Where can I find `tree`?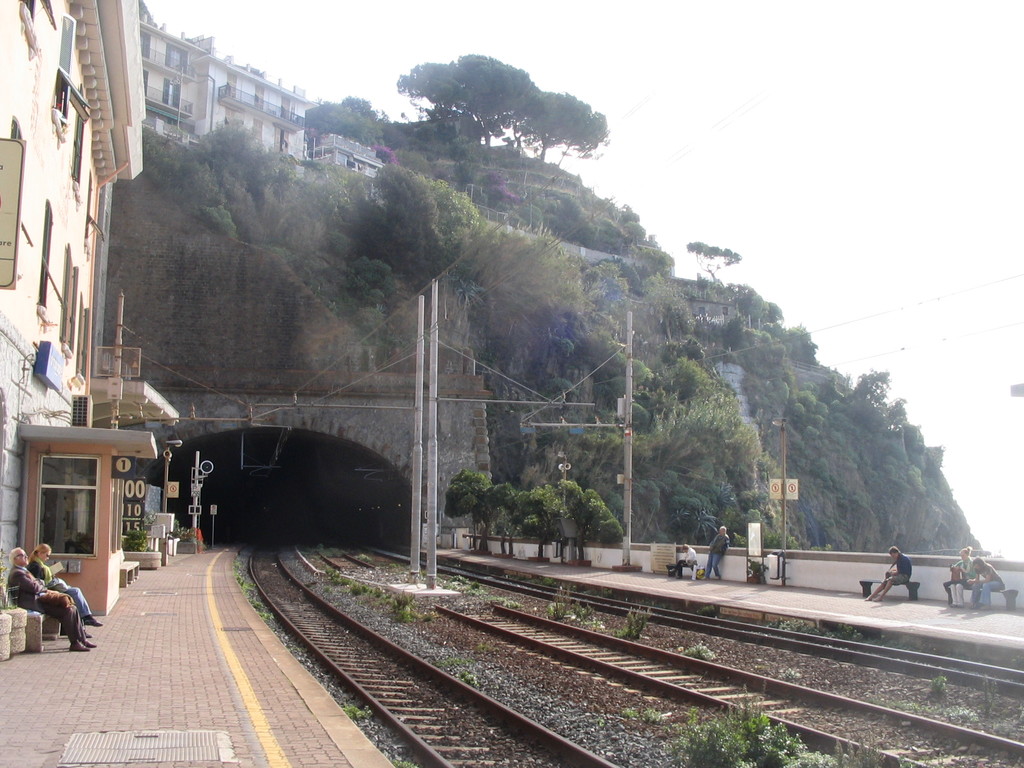
You can find it at {"left": 737, "top": 284, "right": 762, "bottom": 329}.
